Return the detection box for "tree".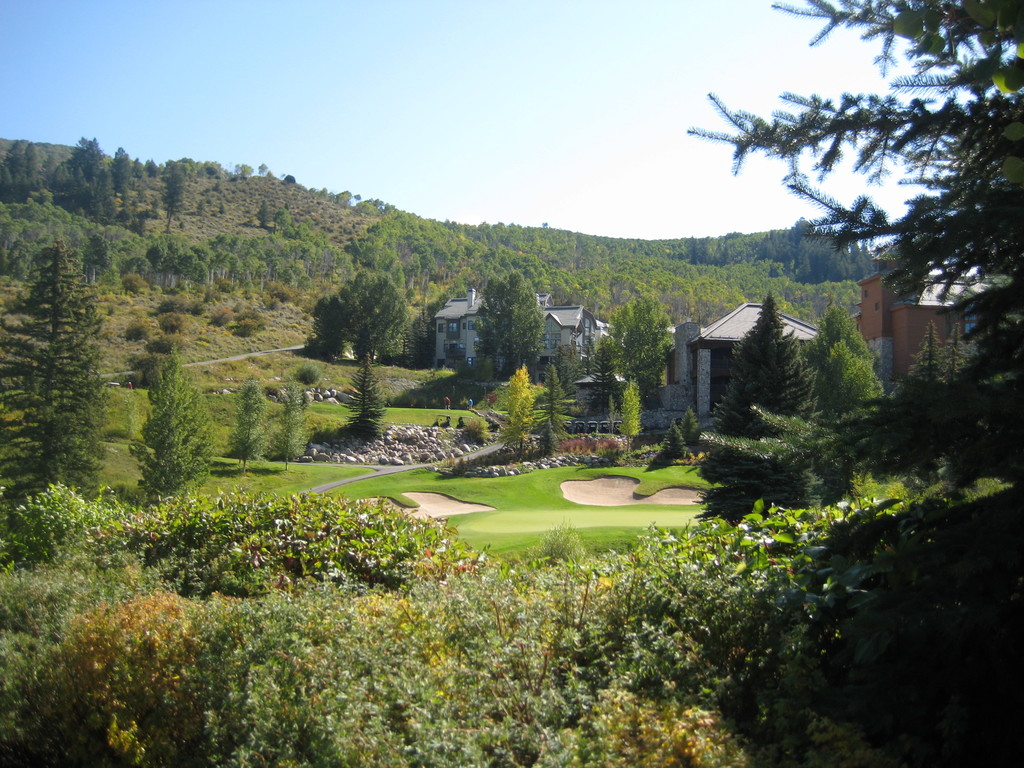
[605, 298, 674, 403].
